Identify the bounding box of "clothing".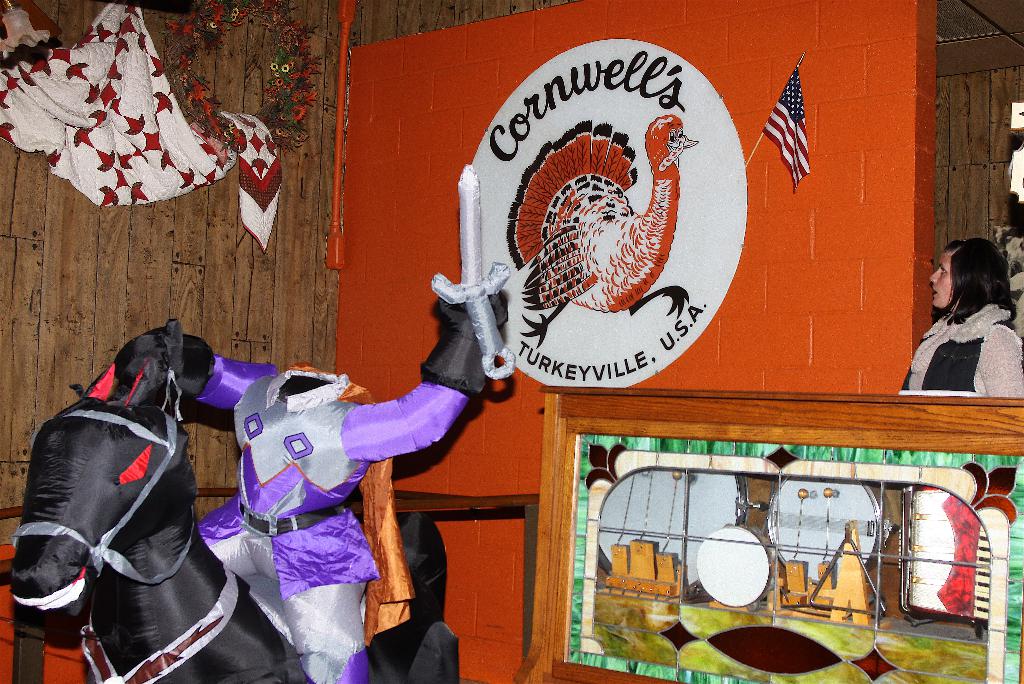
908:266:1019:411.
